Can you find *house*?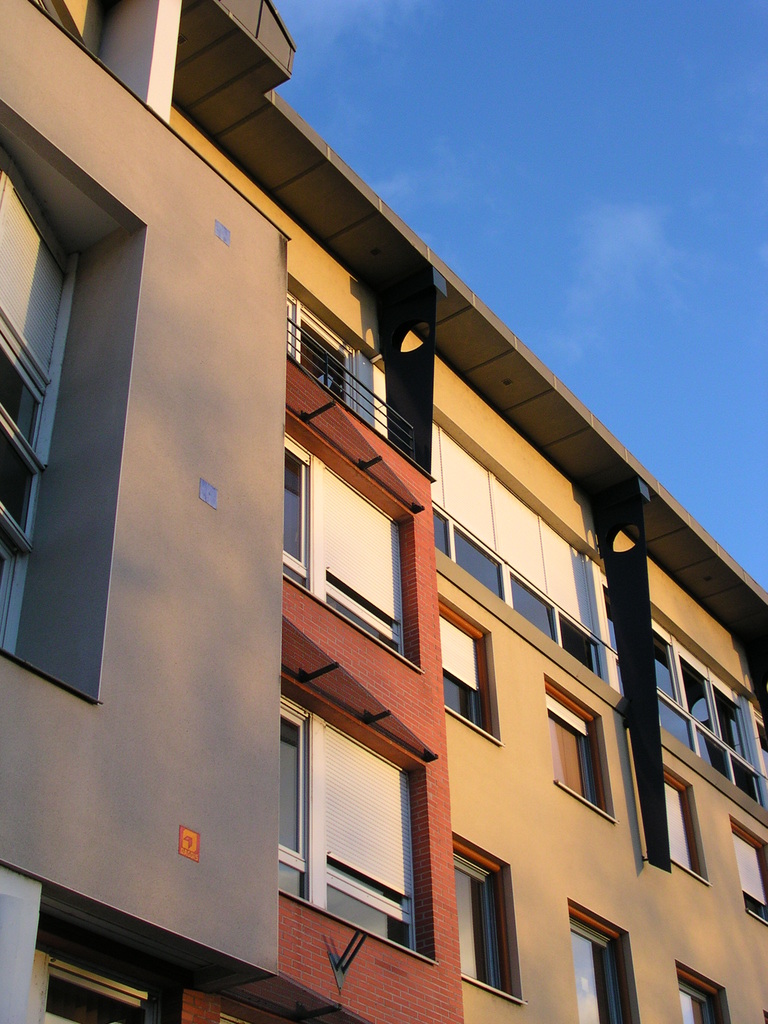
Yes, bounding box: 26,51,756,1023.
